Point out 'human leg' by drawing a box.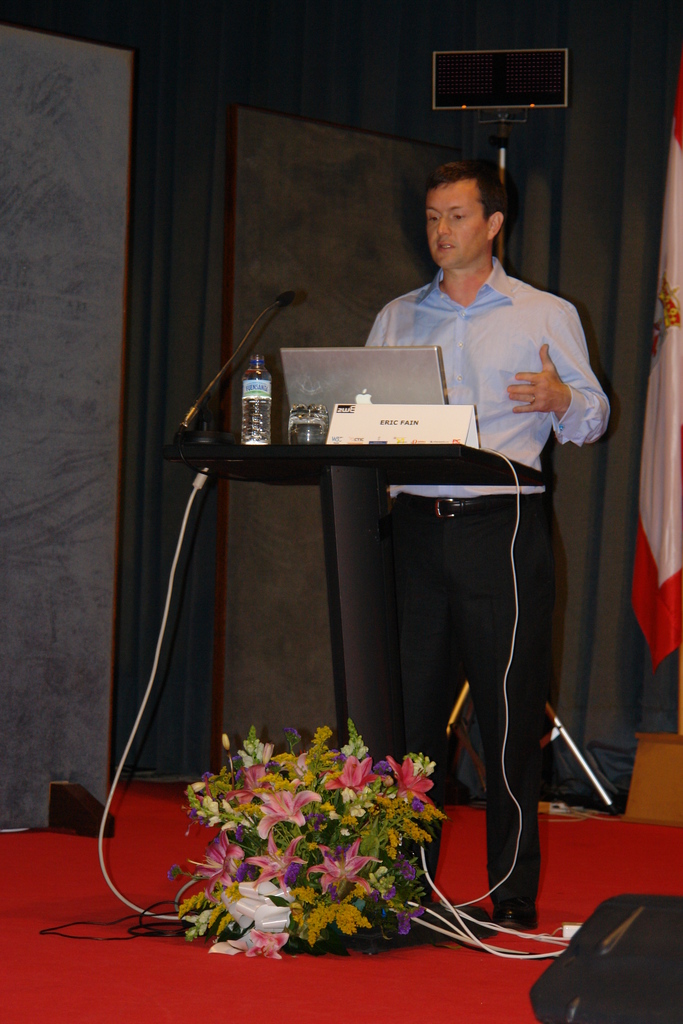
Rect(451, 494, 548, 928).
